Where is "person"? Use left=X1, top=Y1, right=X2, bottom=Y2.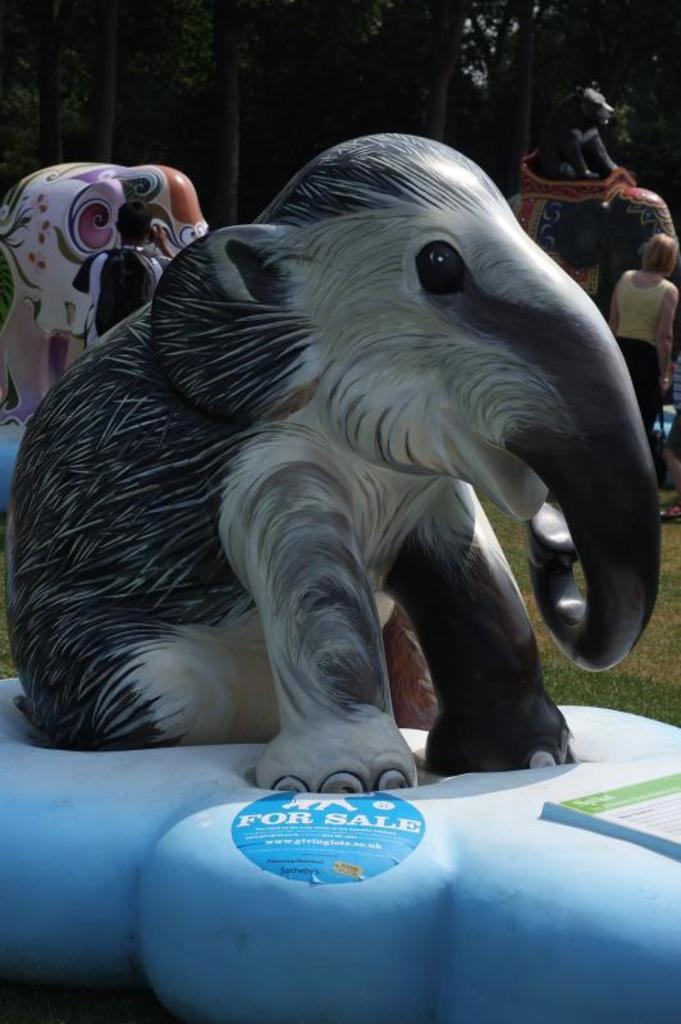
left=604, top=229, right=680, bottom=463.
